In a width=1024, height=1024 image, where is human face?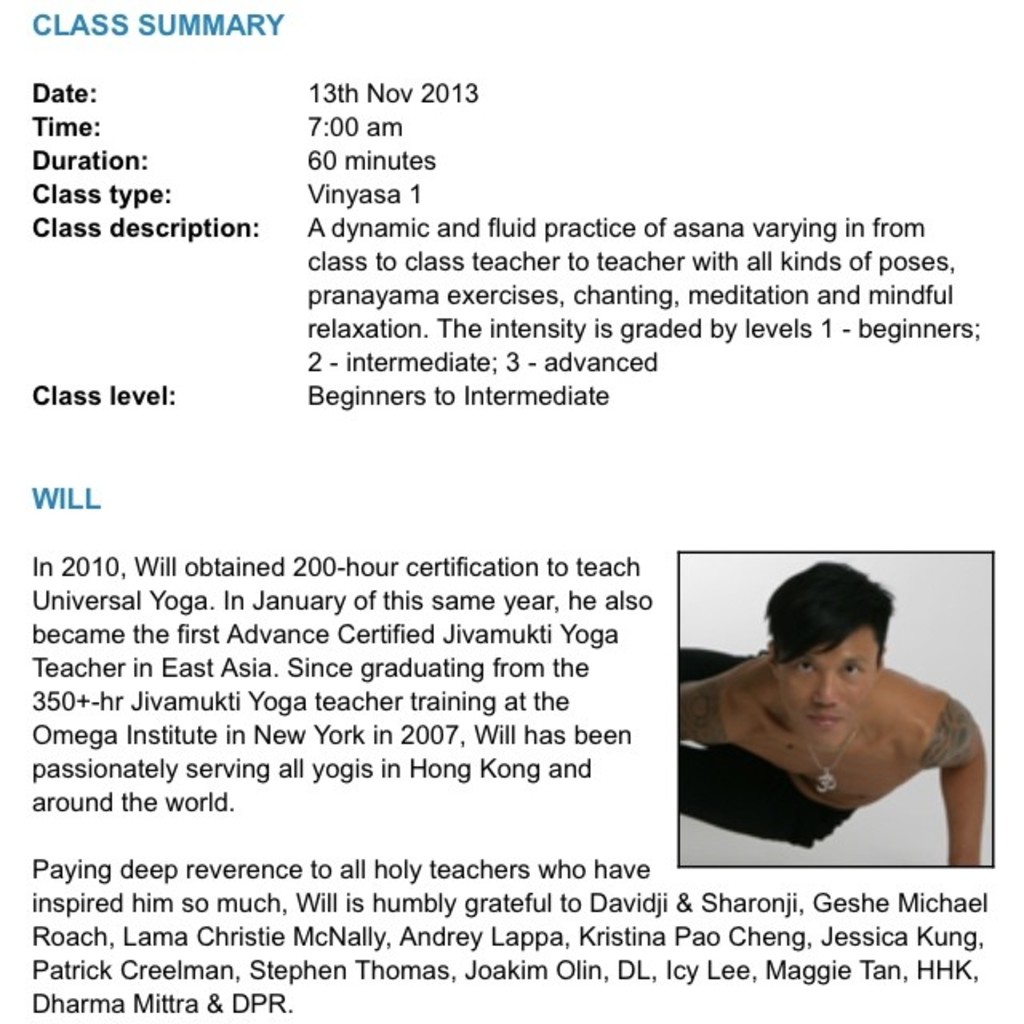
(x1=776, y1=630, x2=880, y2=747).
